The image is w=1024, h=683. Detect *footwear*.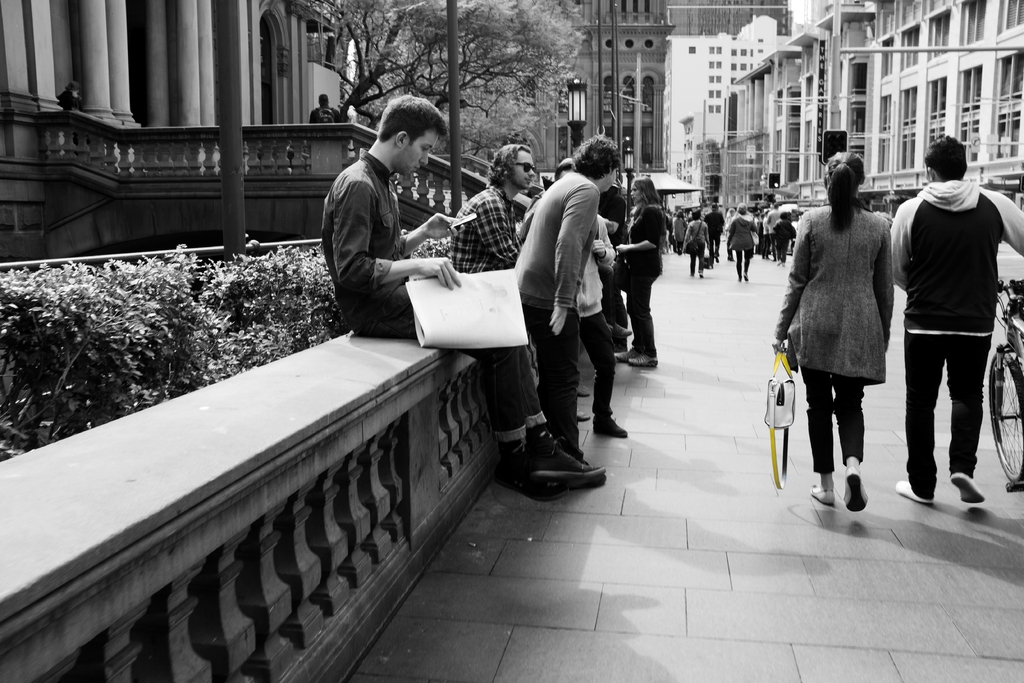
Detection: region(610, 322, 634, 342).
